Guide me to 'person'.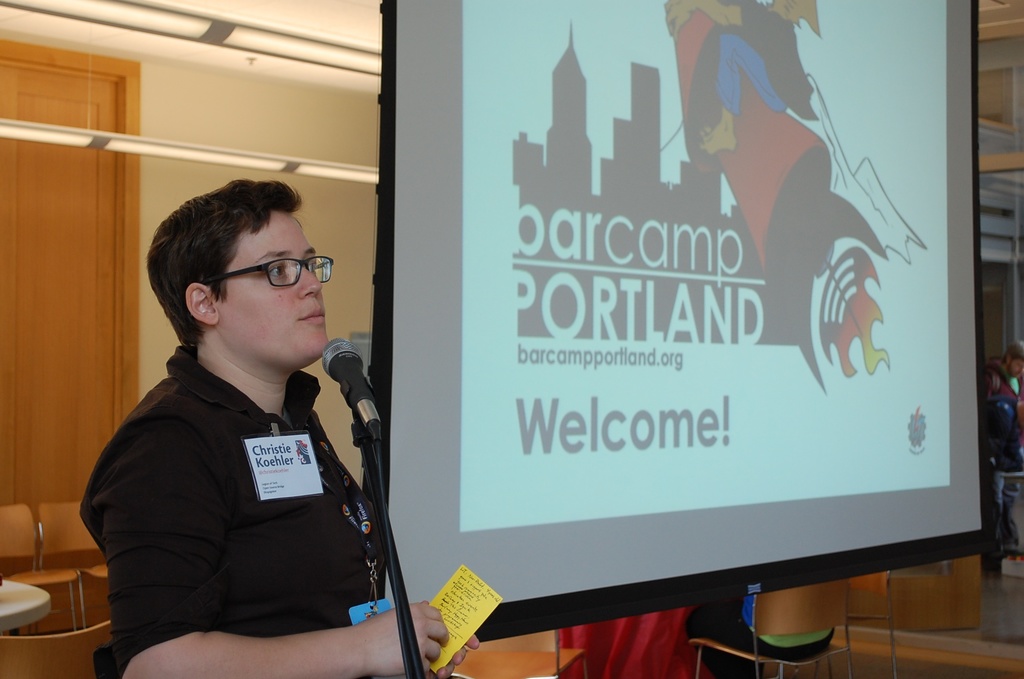
Guidance: [left=97, top=147, right=422, bottom=678].
